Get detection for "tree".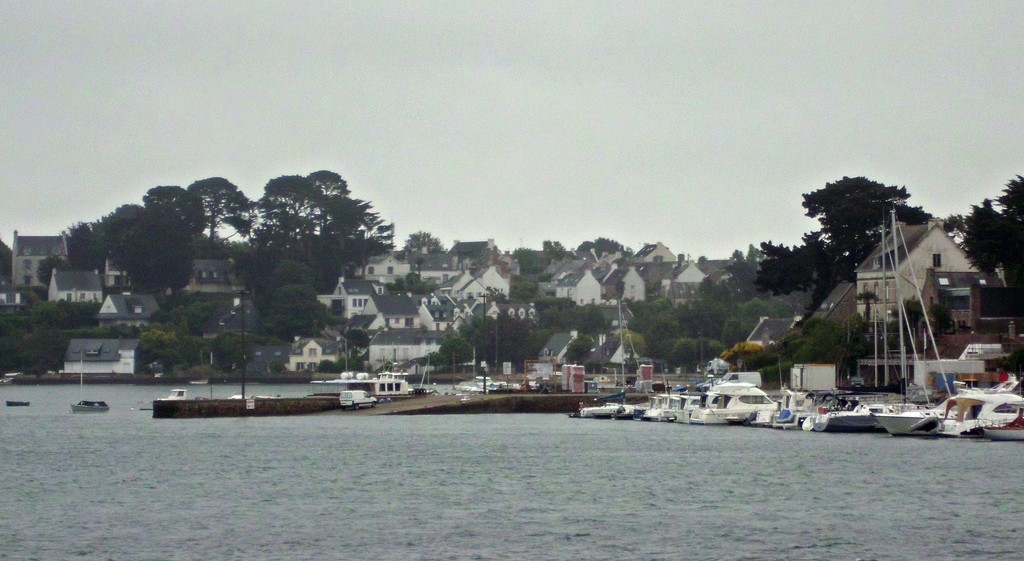
Detection: l=0, t=238, r=10, b=285.
